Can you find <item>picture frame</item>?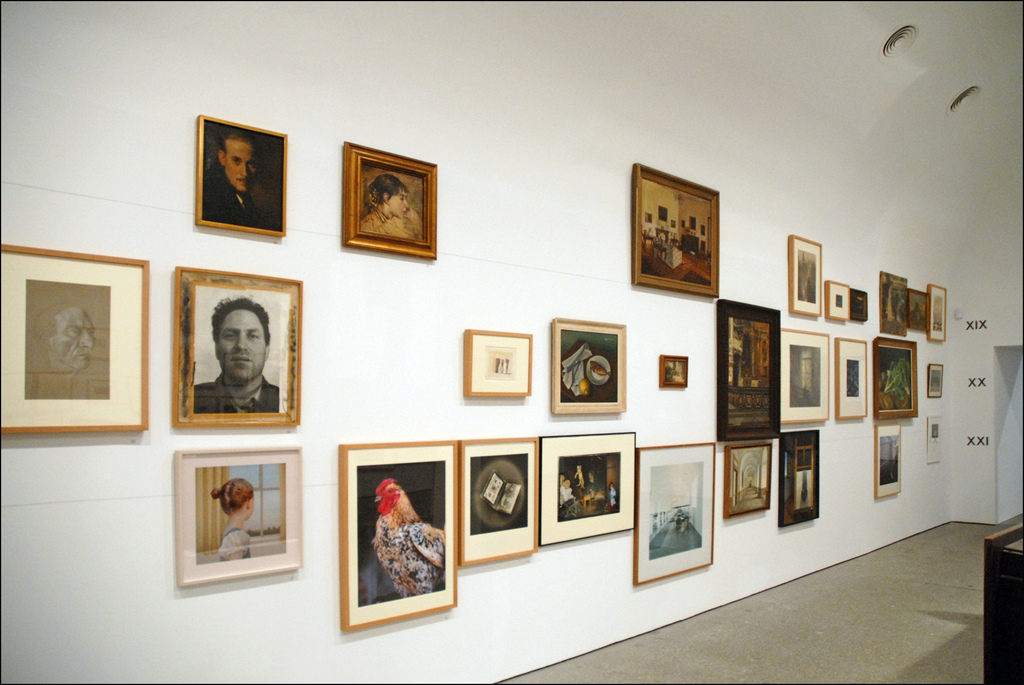
Yes, bounding box: select_region(632, 163, 719, 300).
